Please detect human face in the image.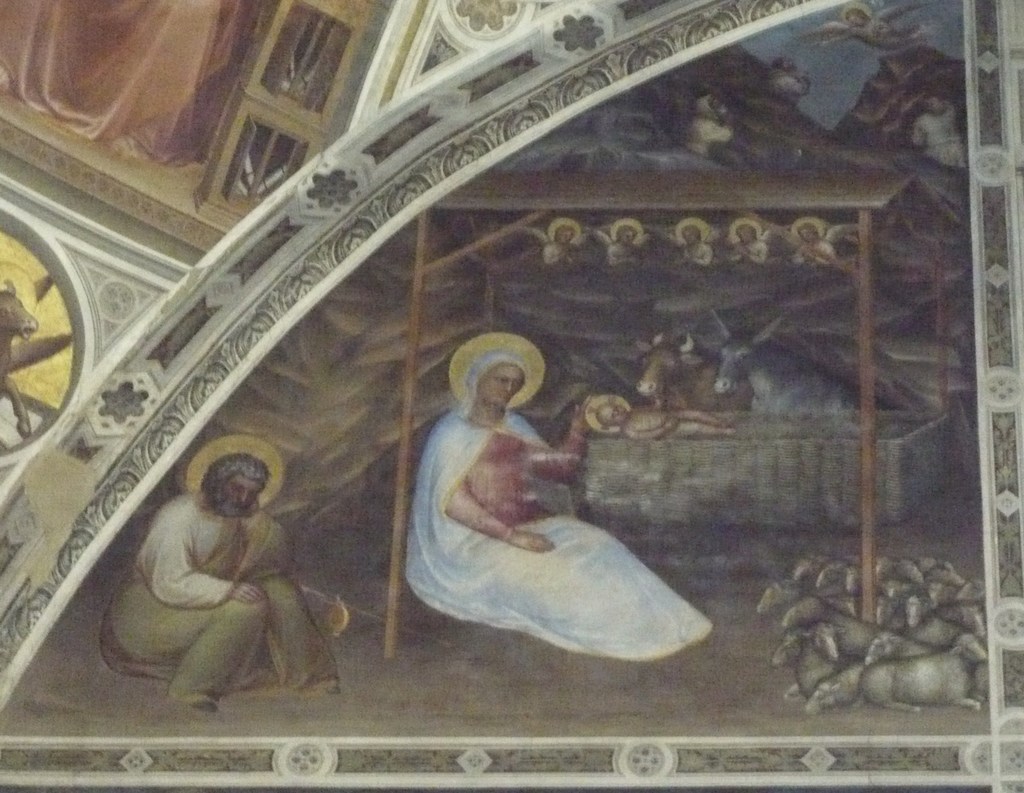
left=221, top=471, right=259, bottom=522.
